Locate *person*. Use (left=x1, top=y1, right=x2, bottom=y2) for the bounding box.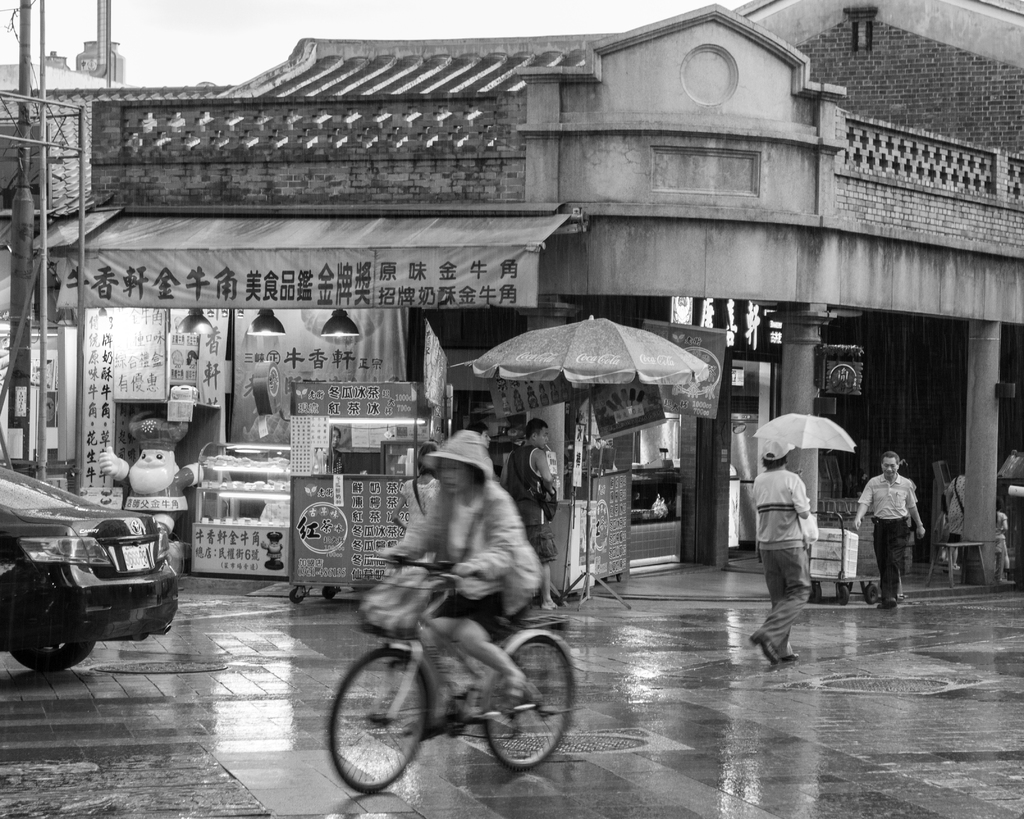
(left=496, top=415, right=562, bottom=612).
